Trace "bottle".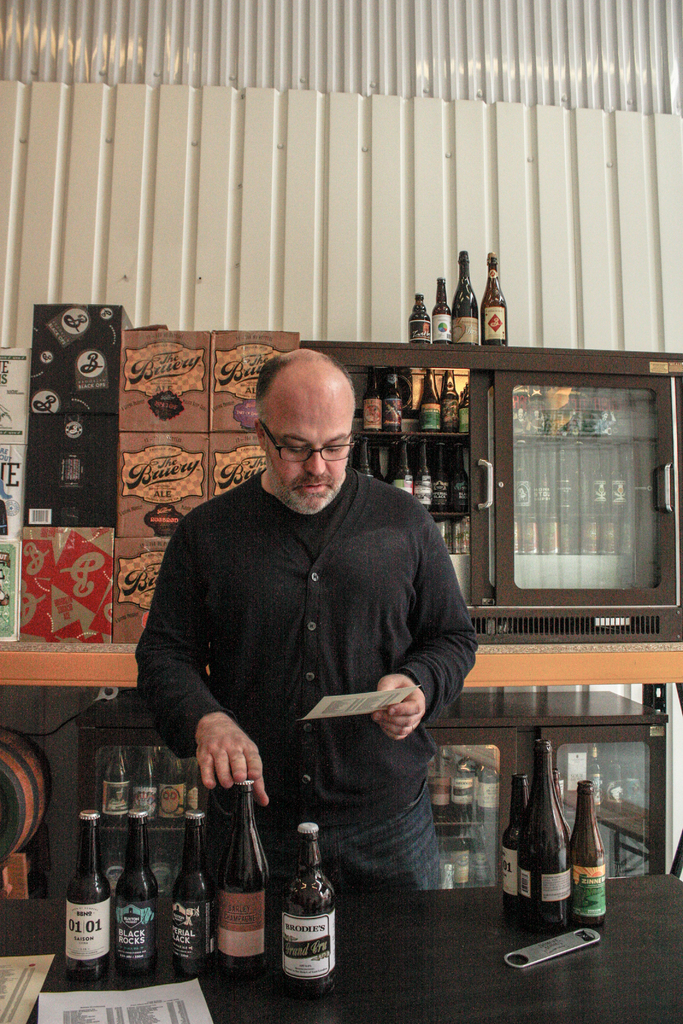
Traced to 63,807,115,986.
